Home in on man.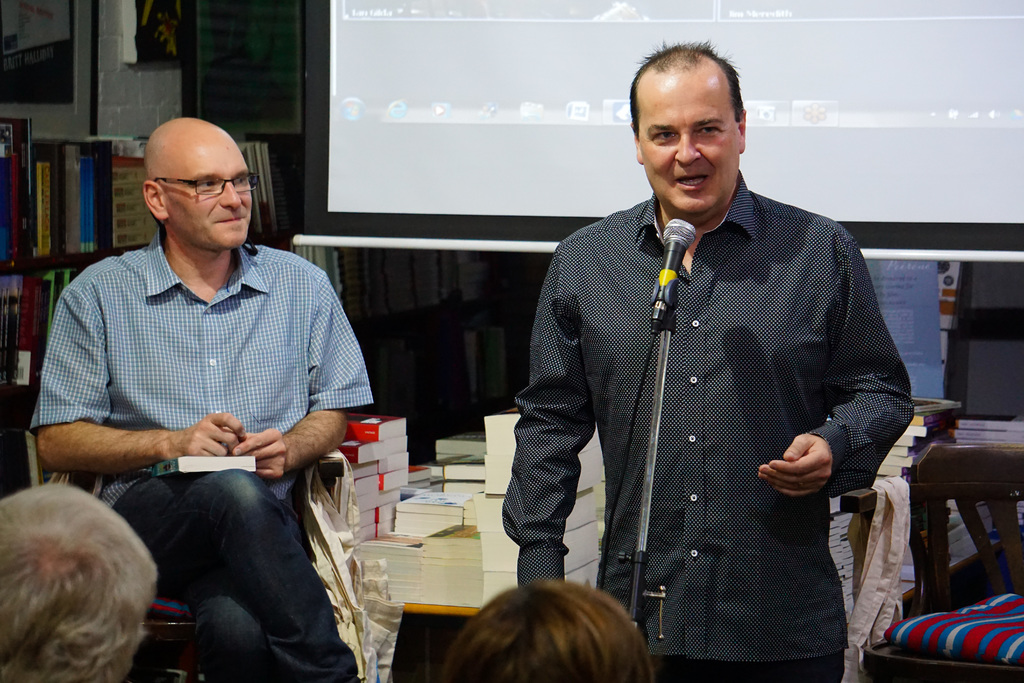
Homed in at 0 479 164 682.
